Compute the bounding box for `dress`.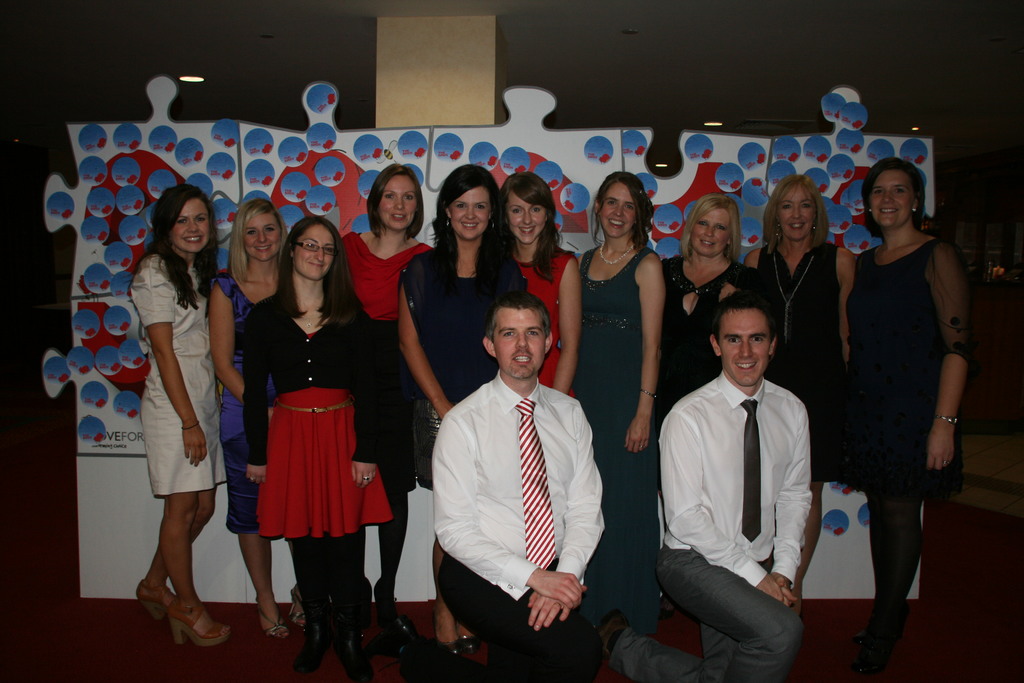
213/274/280/533.
